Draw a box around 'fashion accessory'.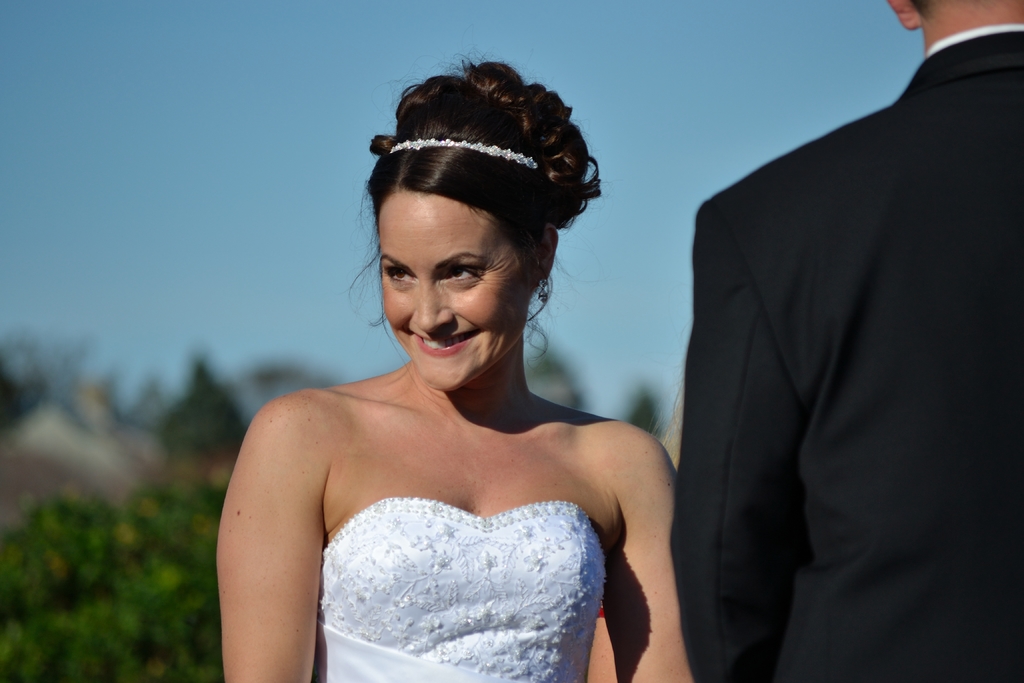
{"x1": 388, "y1": 133, "x2": 539, "y2": 168}.
